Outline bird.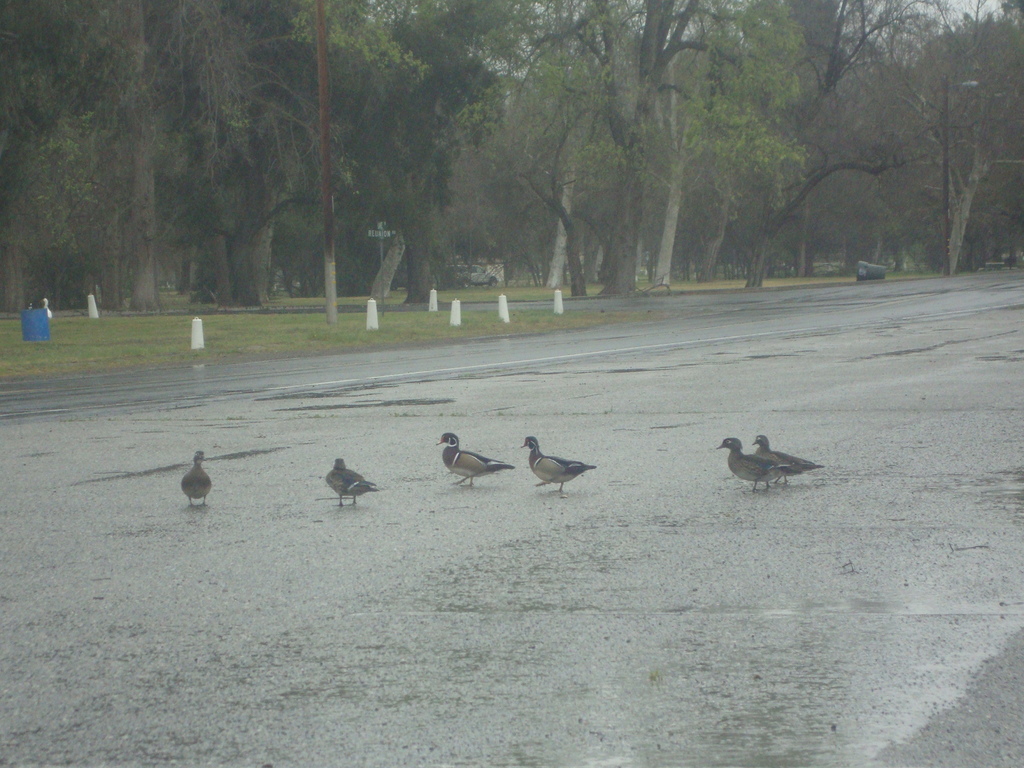
Outline: left=38, top=296, right=50, bottom=321.
